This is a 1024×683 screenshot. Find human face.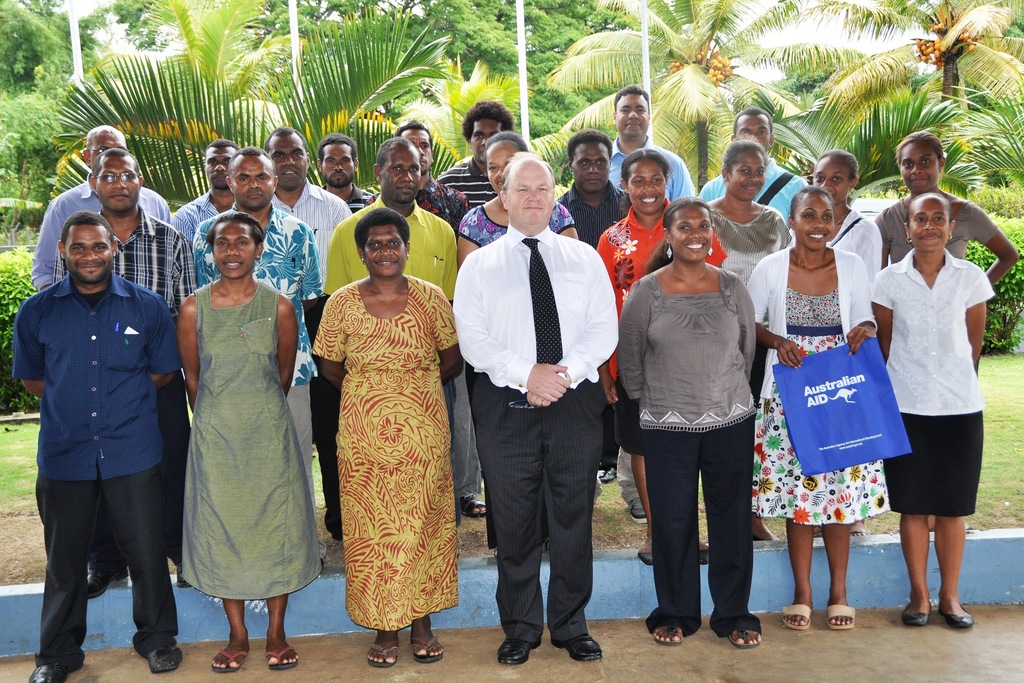
Bounding box: 616, 92, 646, 143.
